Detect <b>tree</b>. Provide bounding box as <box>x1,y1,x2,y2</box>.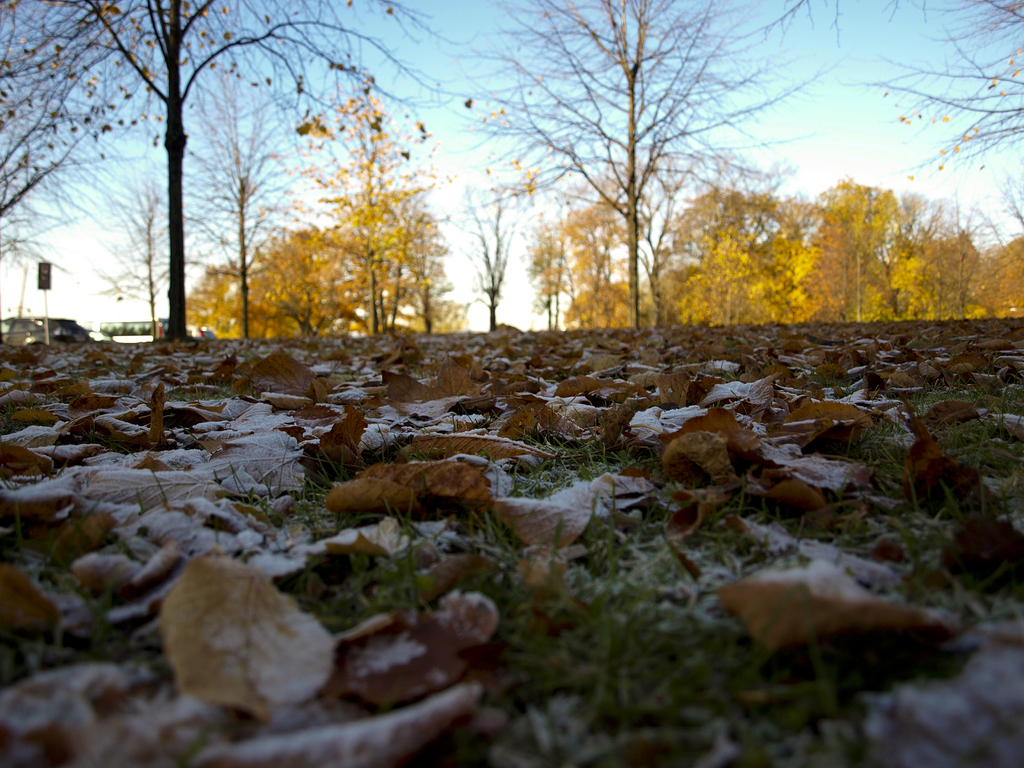
<box>102,147,188,342</box>.
